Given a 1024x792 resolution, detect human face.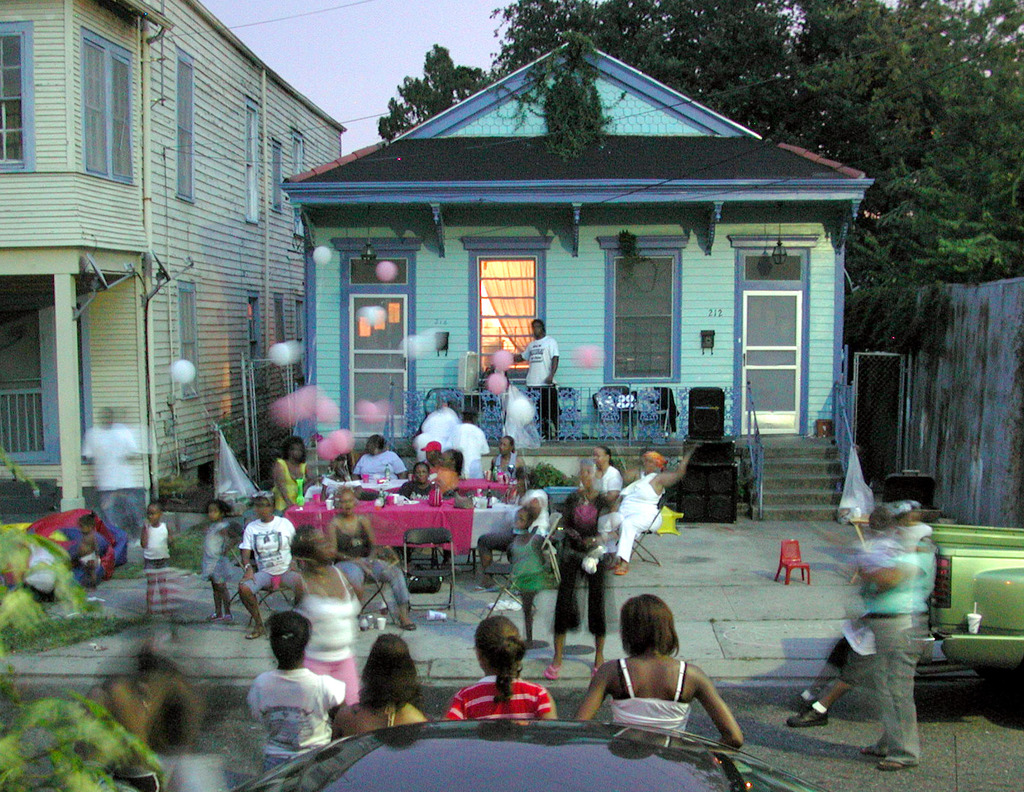
pyautogui.locateOnScreen(591, 444, 602, 462).
